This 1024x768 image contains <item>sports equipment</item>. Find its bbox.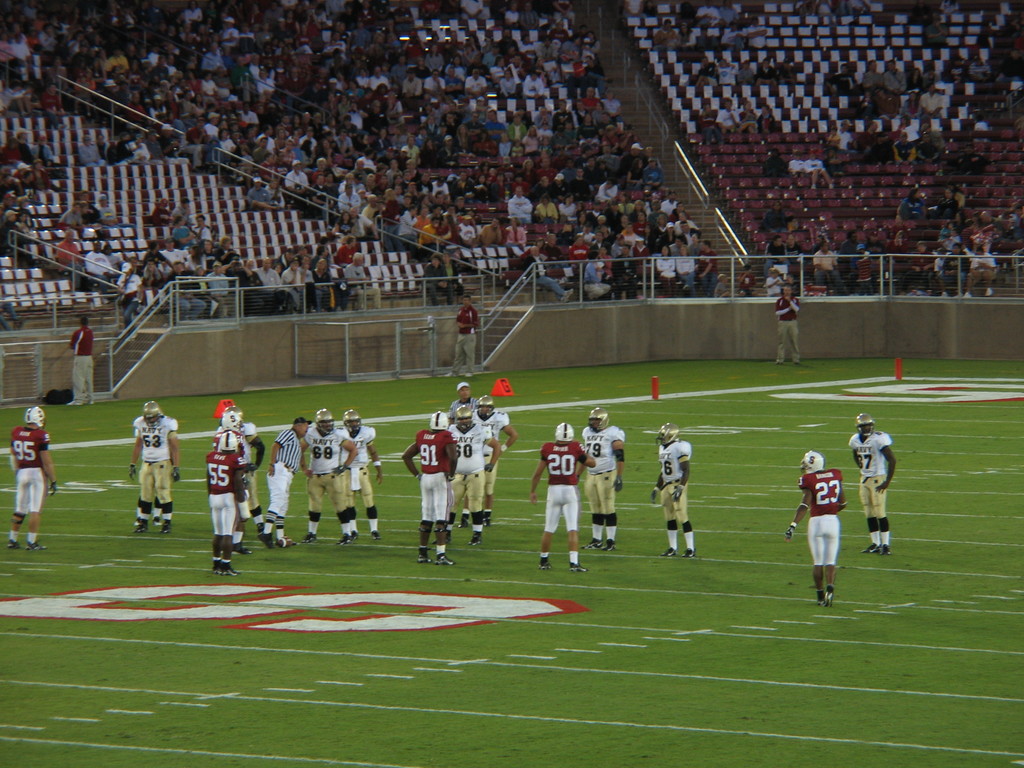
x1=780, y1=521, x2=803, y2=541.
